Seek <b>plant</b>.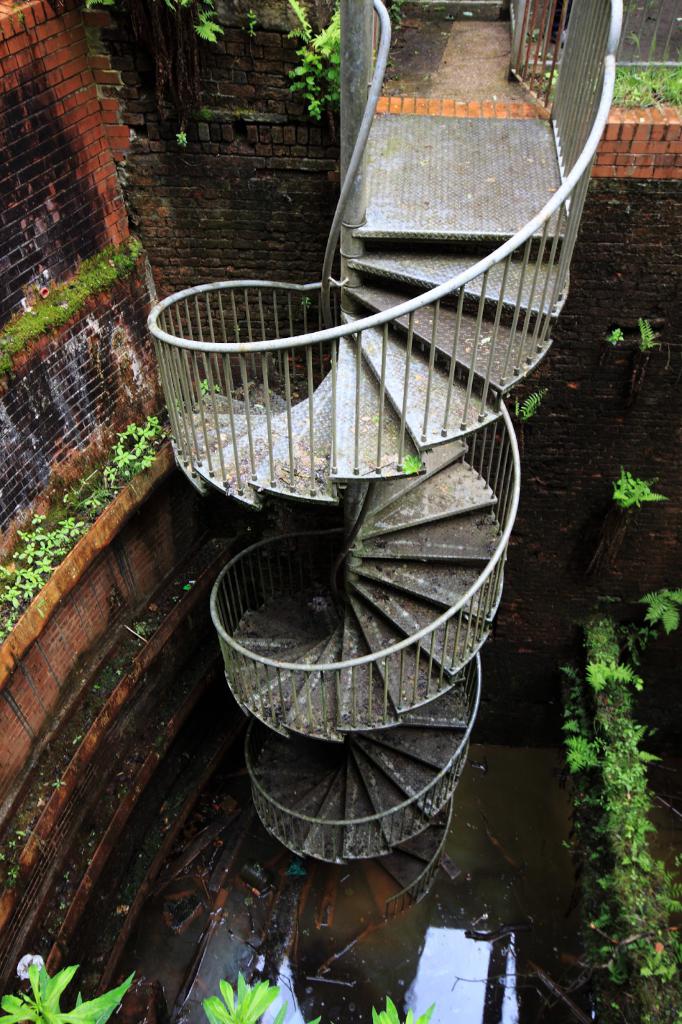
514, 385, 549, 422.
